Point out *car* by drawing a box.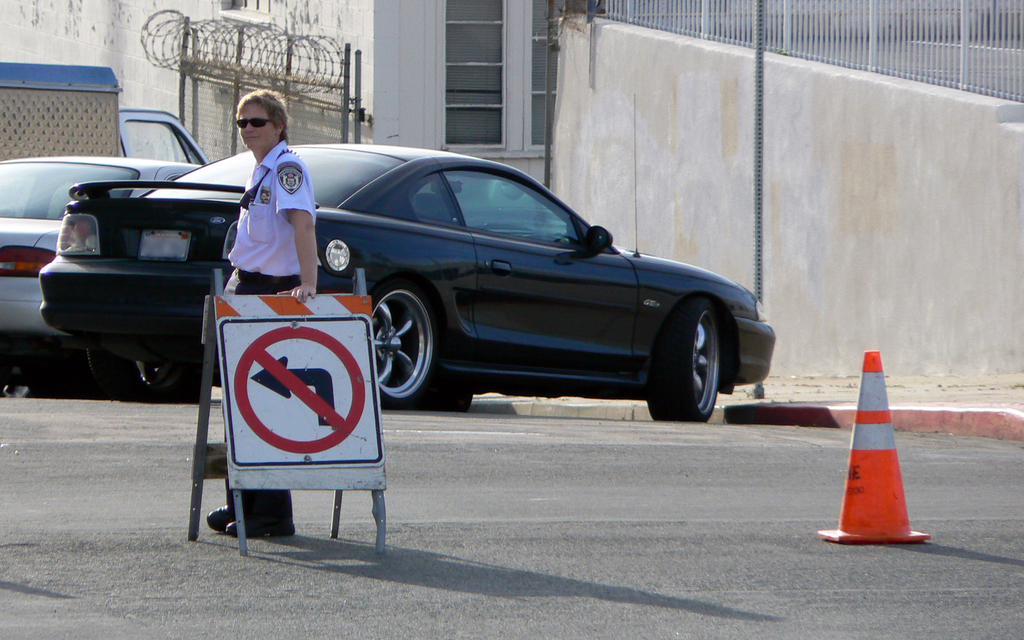
[x1=0, y1=156, x2=199, y2=389].
